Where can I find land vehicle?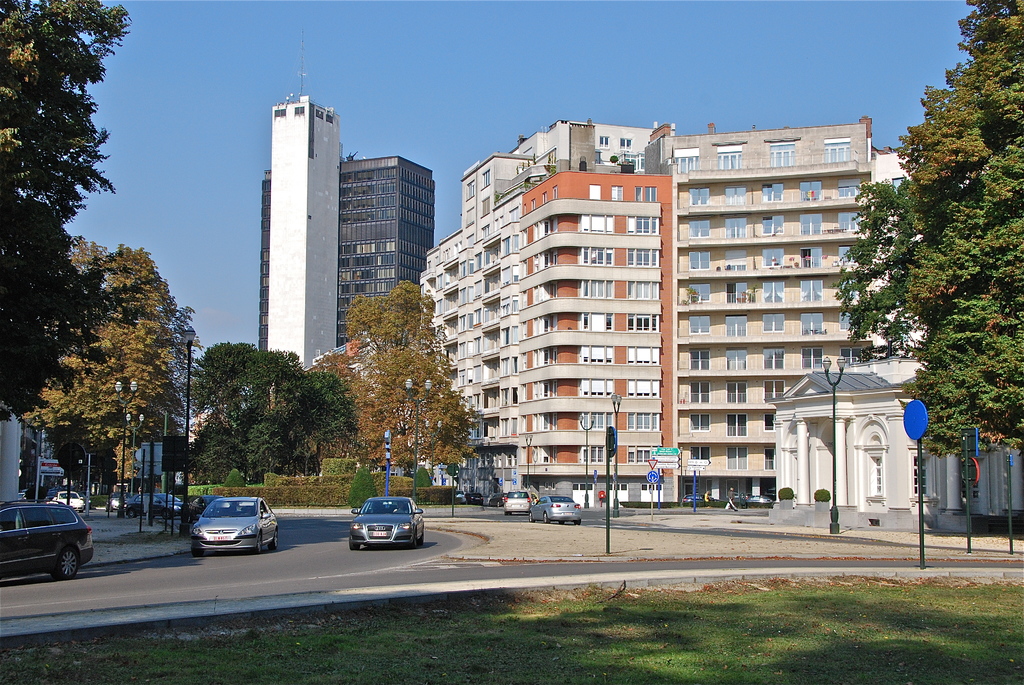
You can find it at left=124, top=492, right=188, bottom=516.
